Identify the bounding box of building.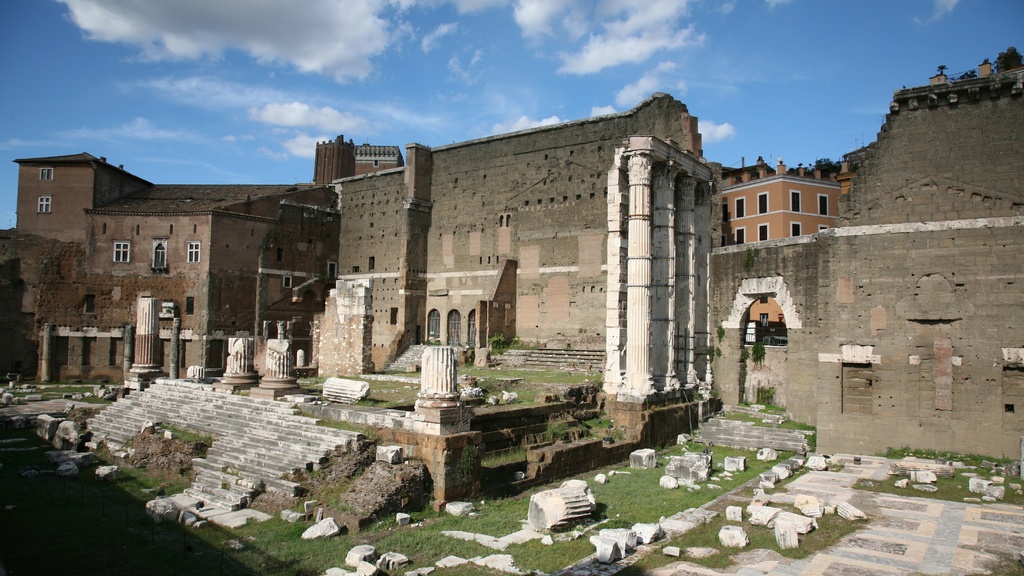
[x1=0, y1=124, x2=699, y2=388].
